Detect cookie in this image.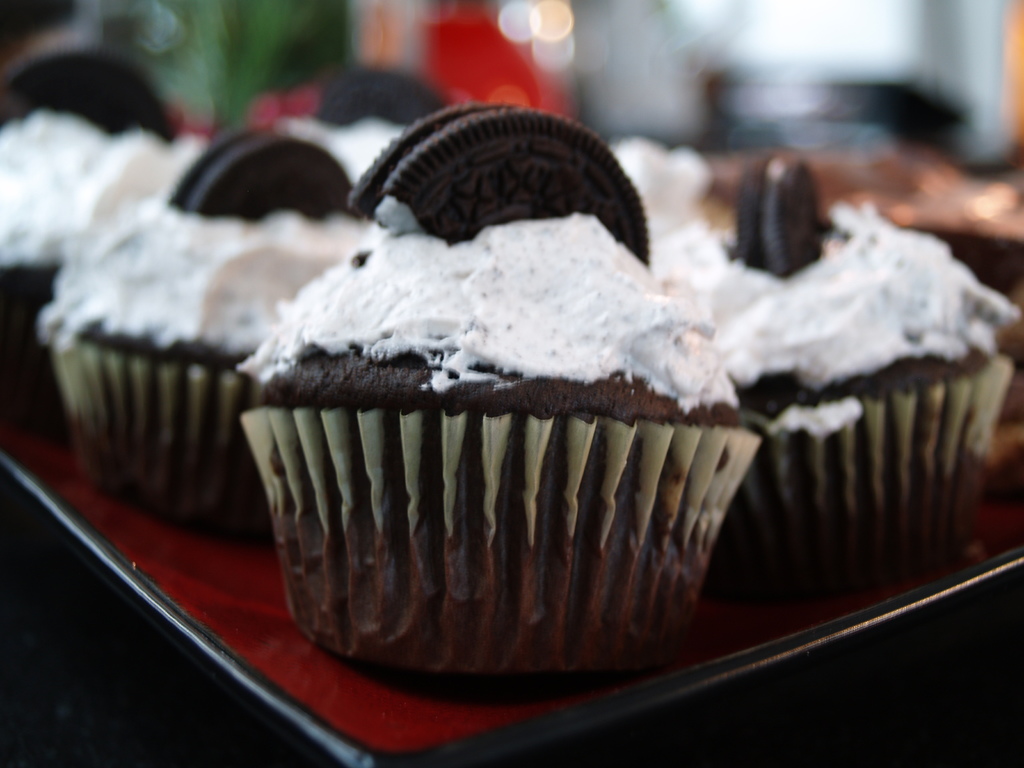
Detection: [167, 125, 347, 217].
